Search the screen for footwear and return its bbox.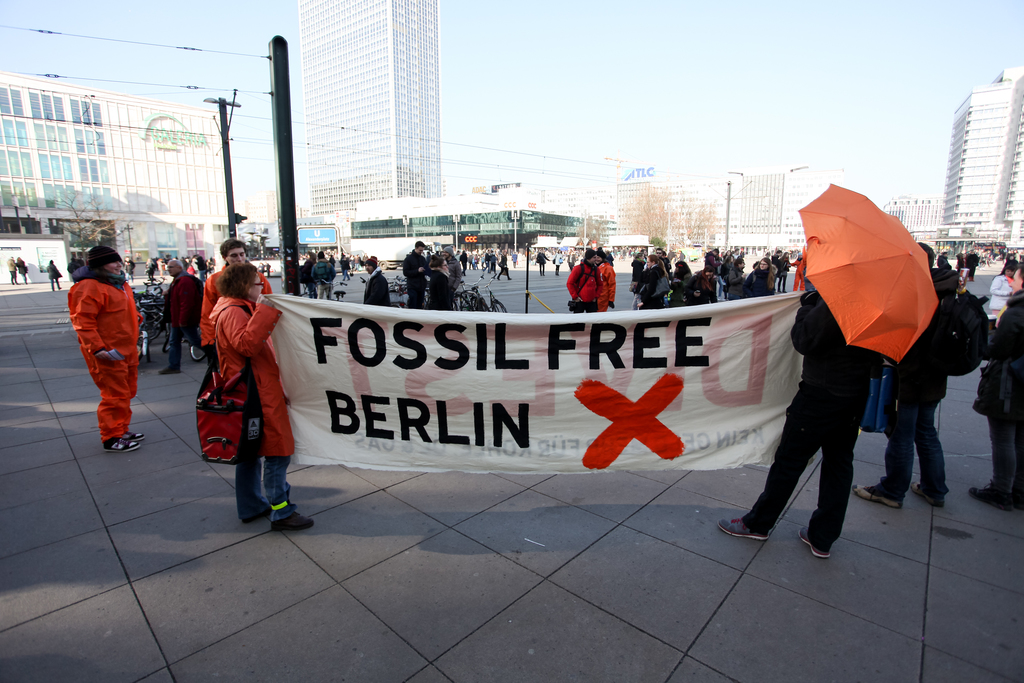
Found: (237,488,269,528).
